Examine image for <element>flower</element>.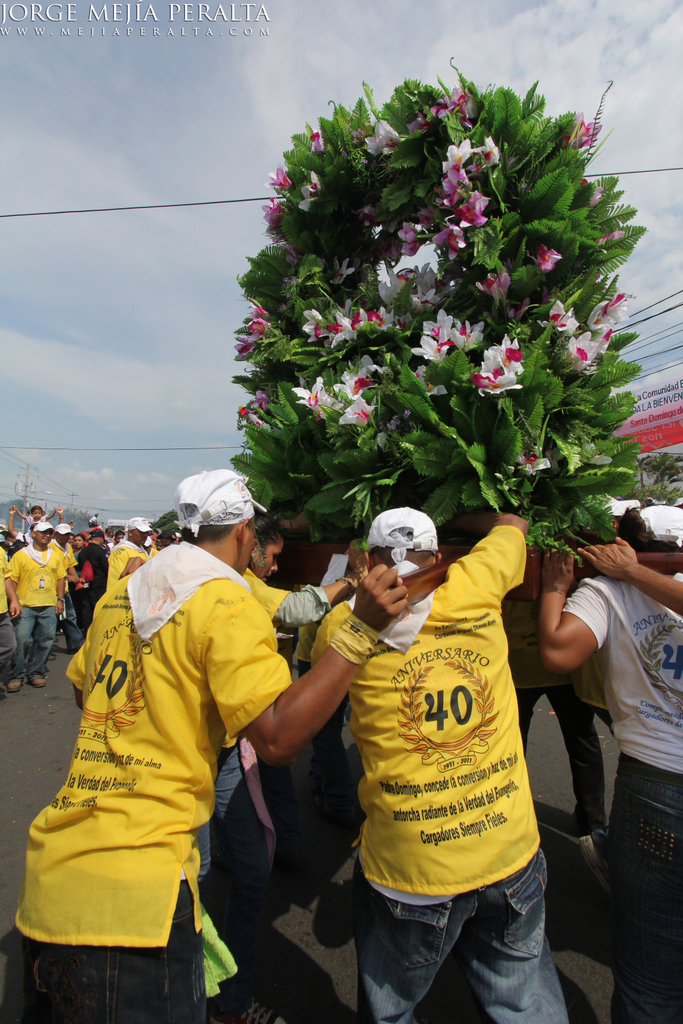
Examination result: pyautogui.locateOnScreen(583, 171, 602, 209).
